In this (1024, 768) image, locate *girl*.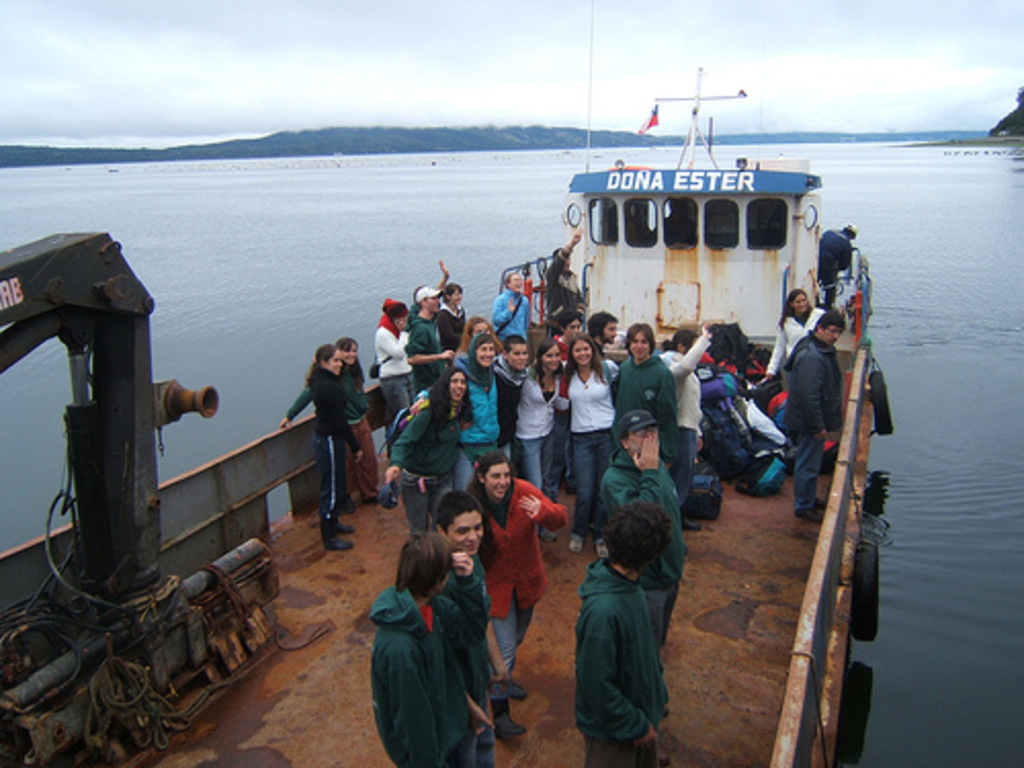
Bounding box: [left=557, top=332, right=625, bottom=559].
